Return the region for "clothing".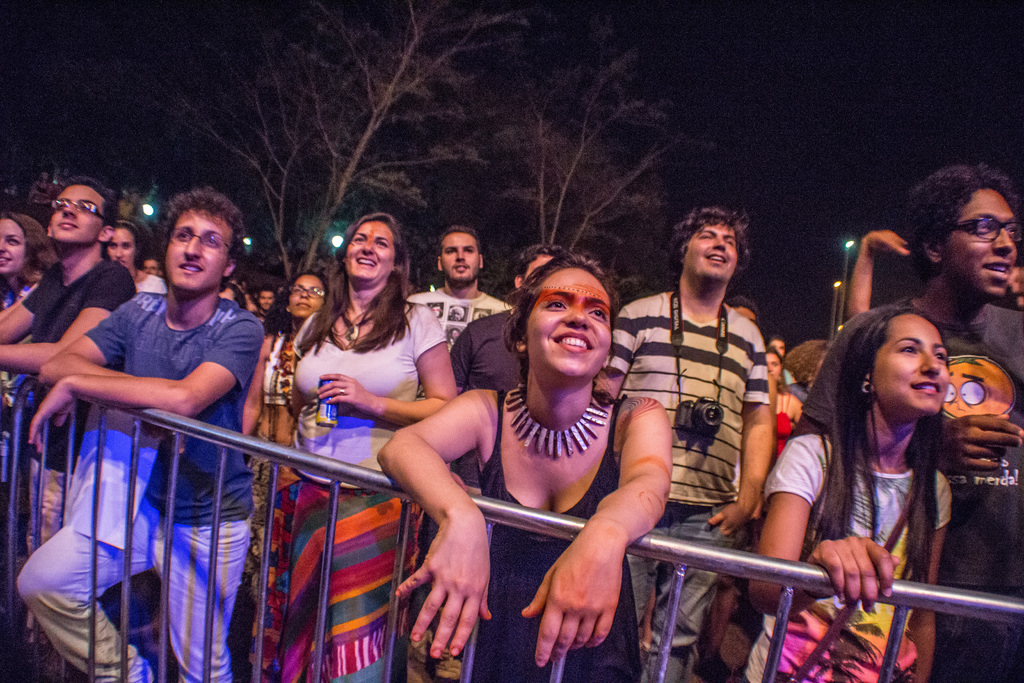
x1=259, y1=330, x2=296, y2=401.
